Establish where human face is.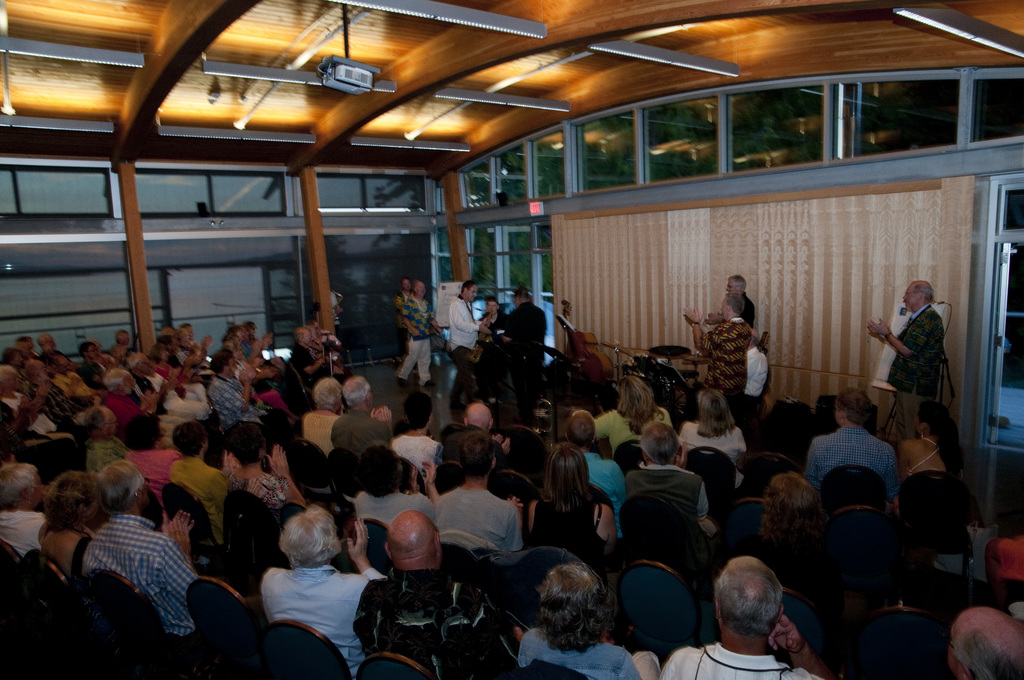
Established at Rect(491, 304, 496, 313).
